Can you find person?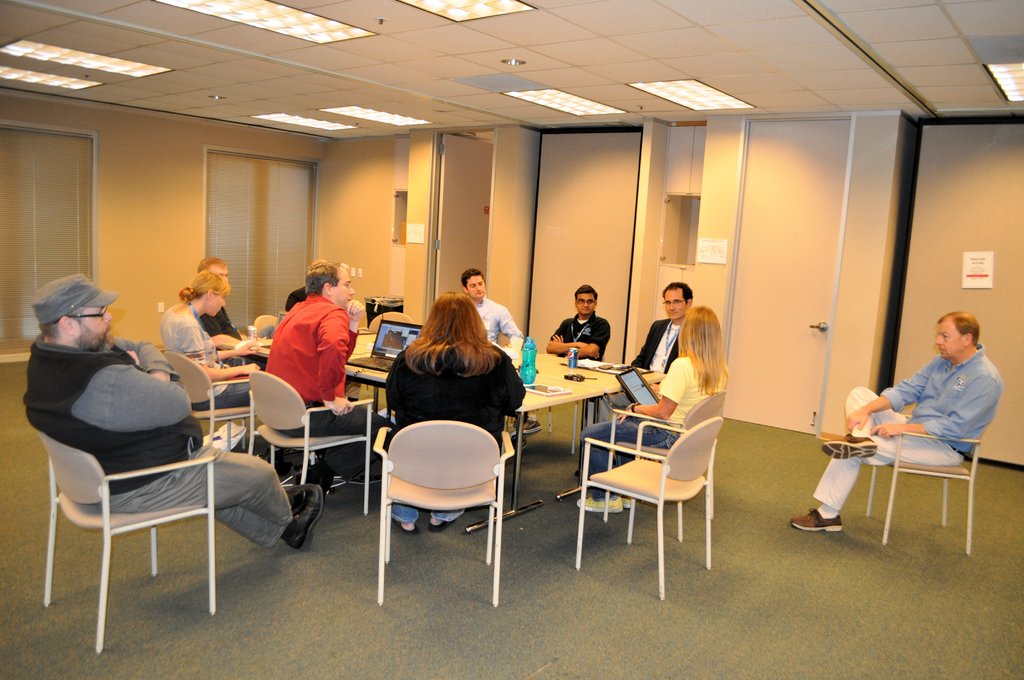
Yes, bounding box: Rect(561, 284, 622, 374).
